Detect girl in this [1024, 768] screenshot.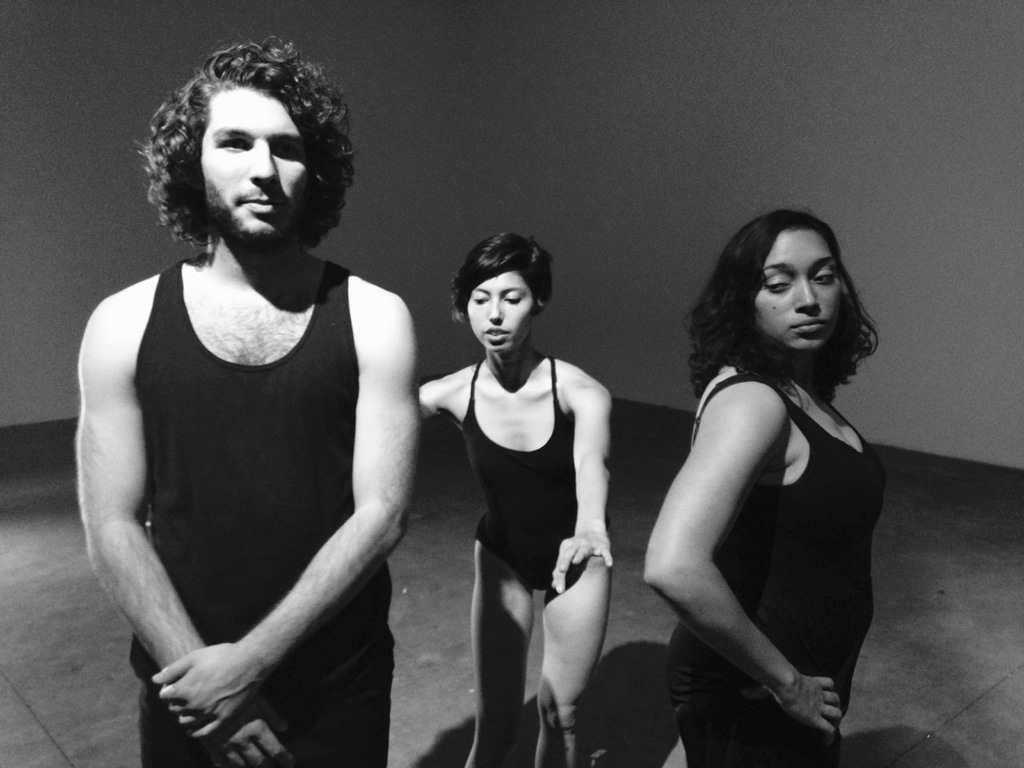
Detection: <region>419, 231, 613, 767</region>.
